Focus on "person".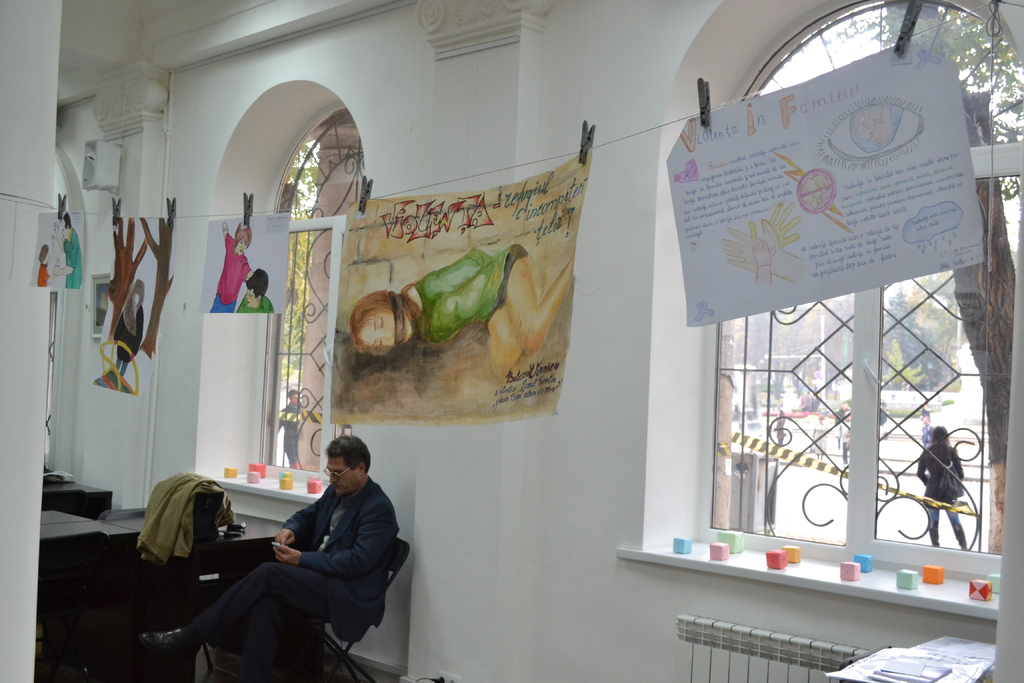
Focused at BBox(348, 247, 574, 373).
